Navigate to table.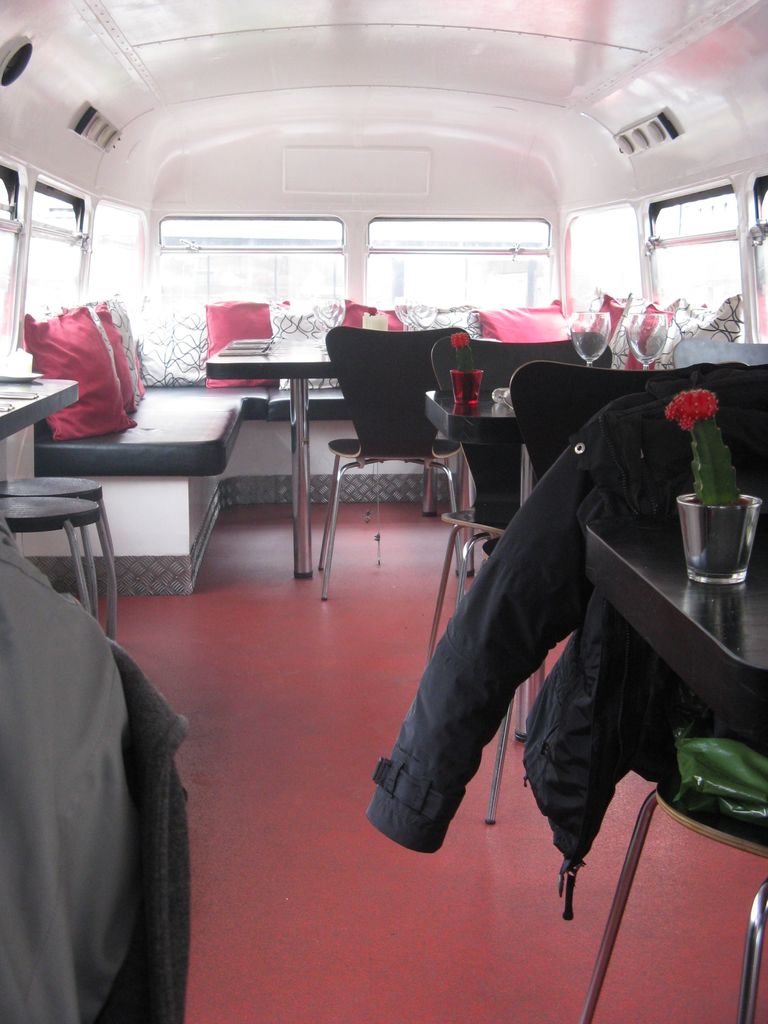
Navigation target: detection(202, 340, 328, 584).
